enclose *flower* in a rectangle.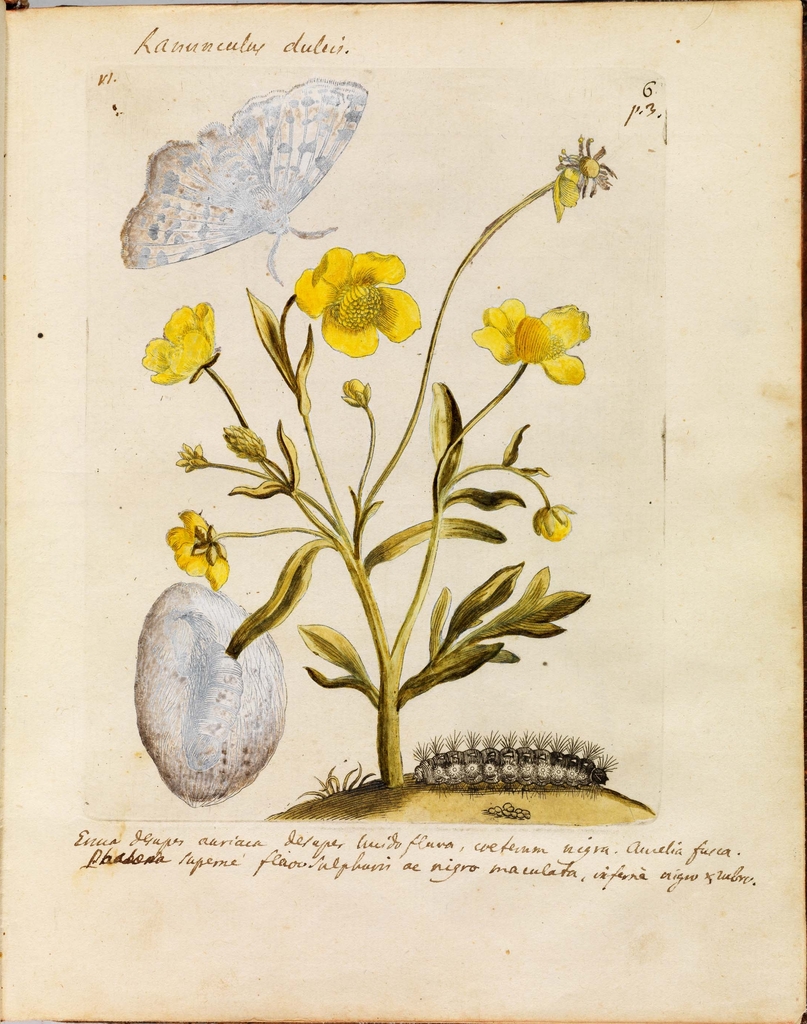
{"left": 553, "top": 154, "right": 586, "bottom": 218}.
